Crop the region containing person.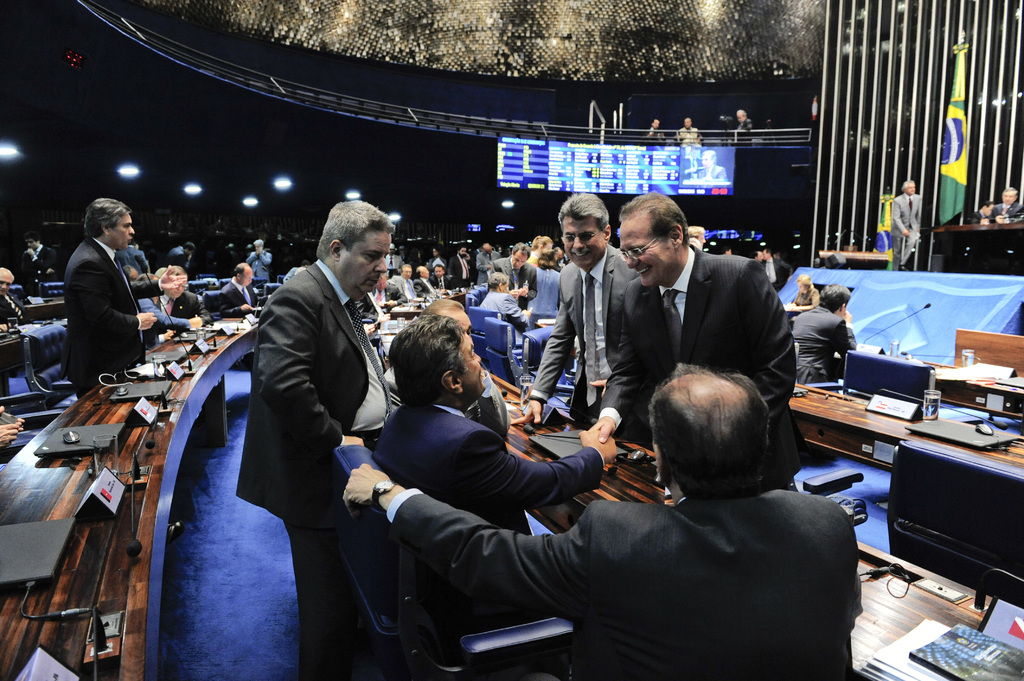
Crop region: BBox(512, 192, 630, 446).
